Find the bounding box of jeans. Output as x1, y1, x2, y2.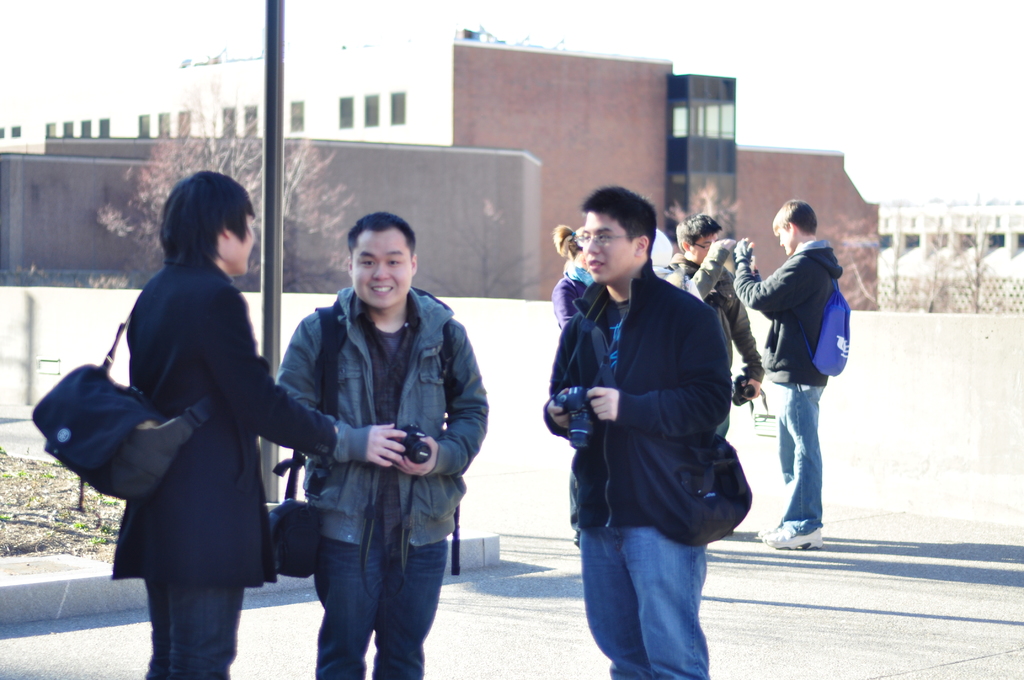
314, 547, 443, 679.
